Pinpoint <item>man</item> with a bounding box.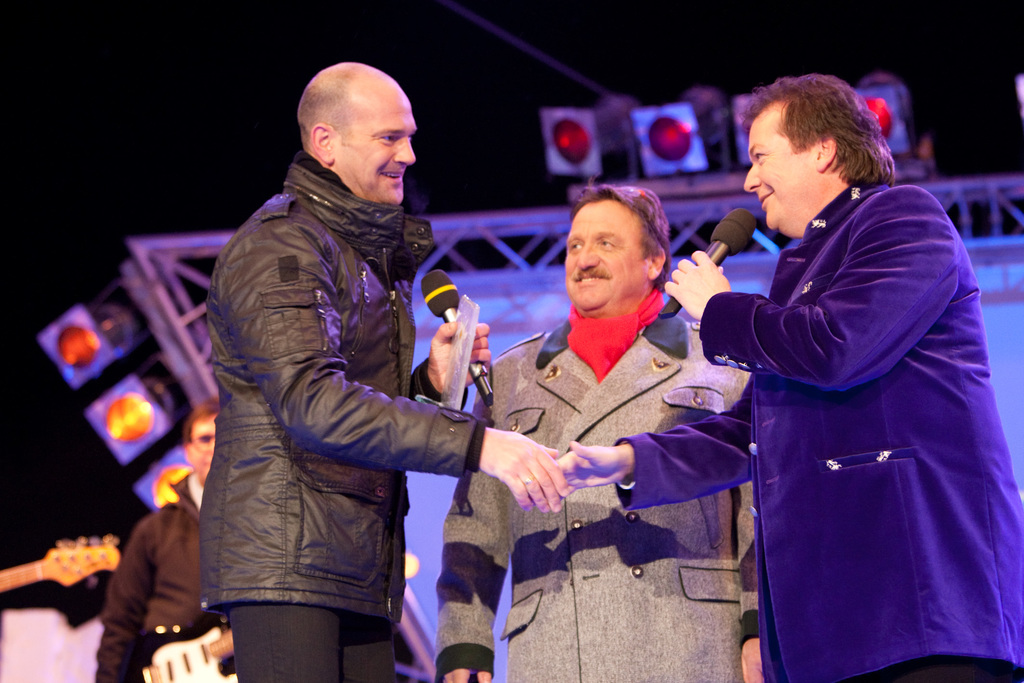
left=95, top=398, right=219, bottom=682.
